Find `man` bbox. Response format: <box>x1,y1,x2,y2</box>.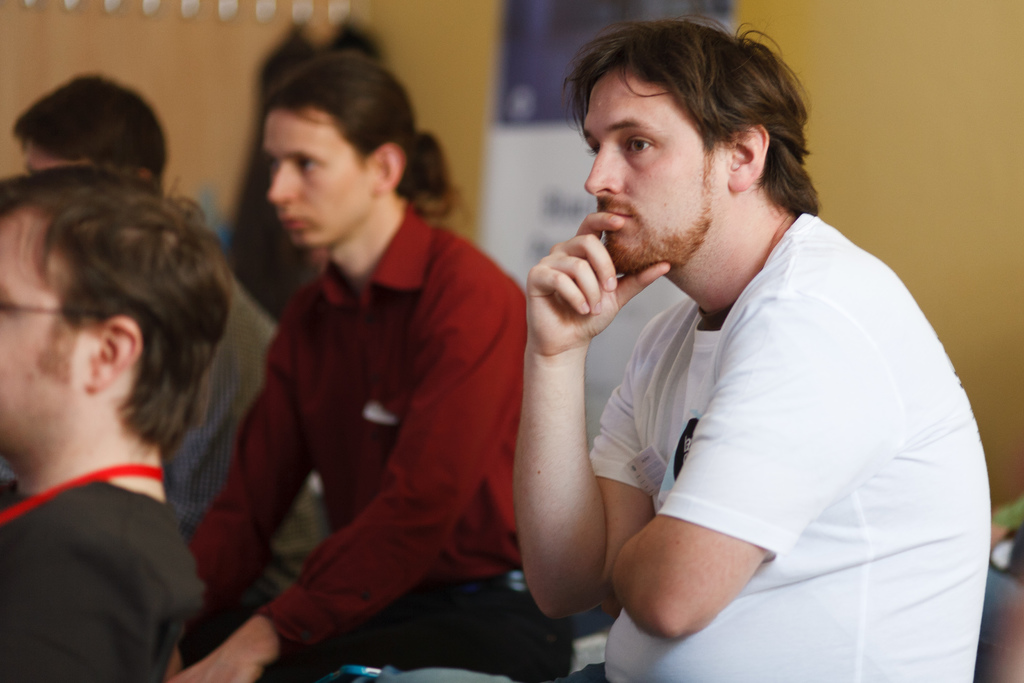
<box>0,161,234,682</box>.
